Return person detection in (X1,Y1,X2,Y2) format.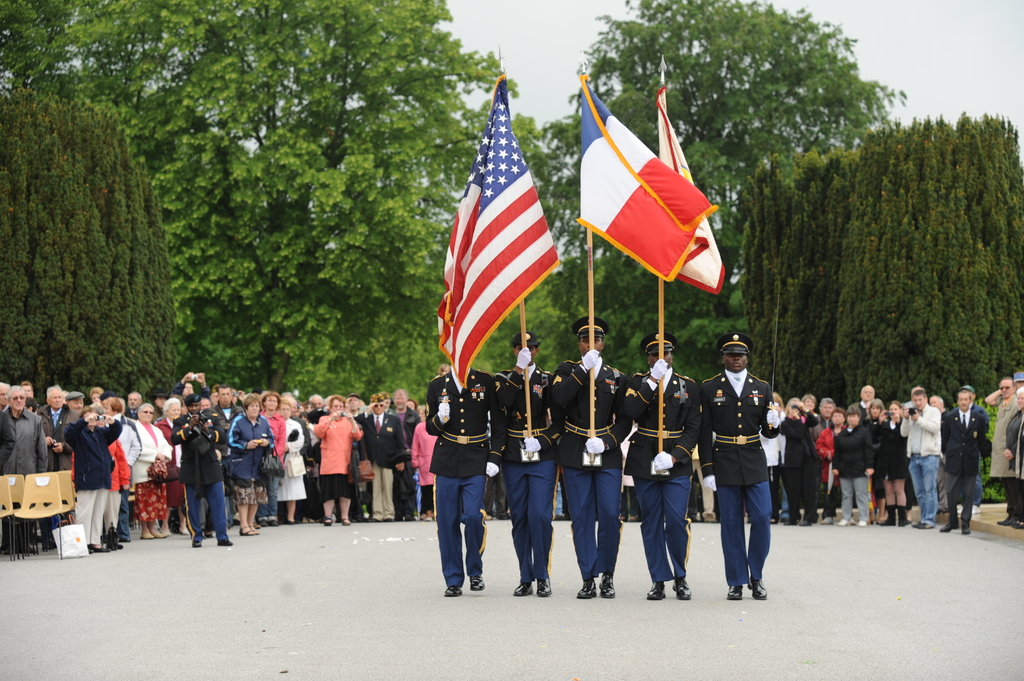
(262,389,289,509).
